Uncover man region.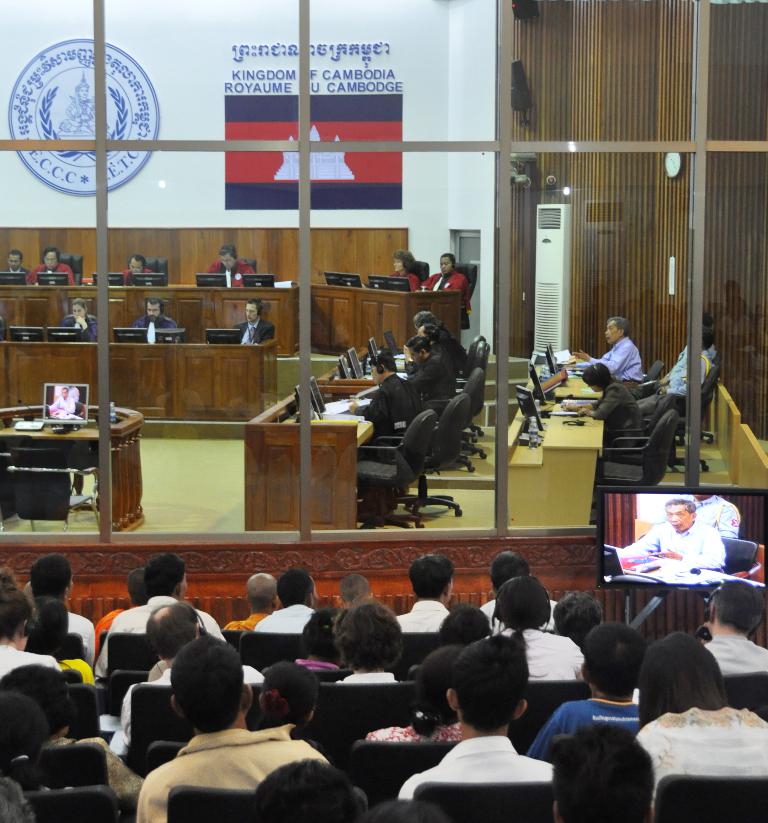
Uncovered: box=[702, 578, 767, 675].
